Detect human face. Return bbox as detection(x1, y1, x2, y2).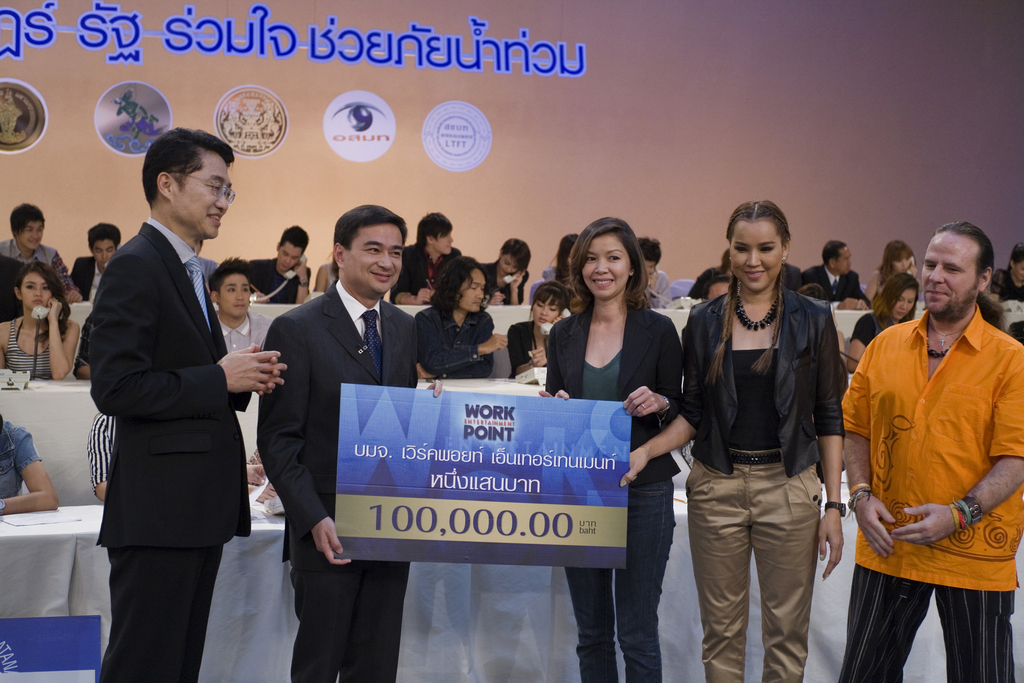
detection(346, 228, 404, 300).
